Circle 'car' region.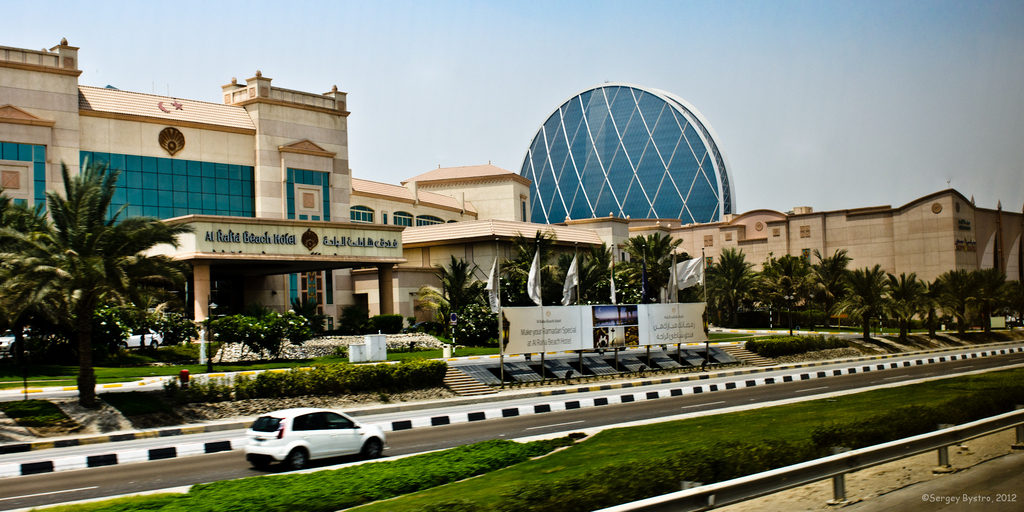
Region: {"left": 116, "top": 325, "right": 164, "bottom": 349}.
